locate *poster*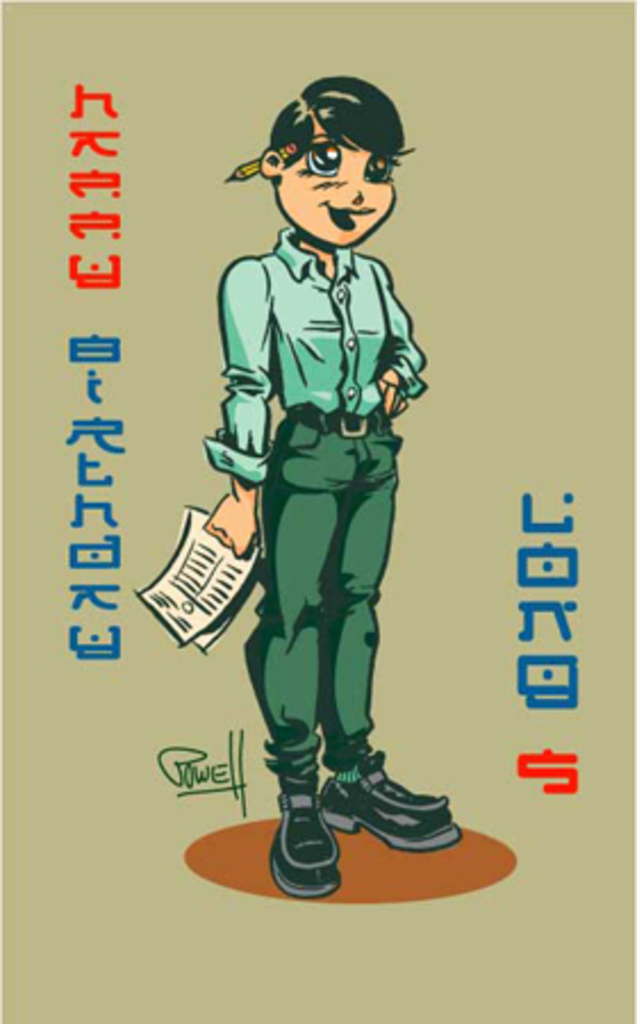
(left=0, top=0, right=635, bottom=1022)
